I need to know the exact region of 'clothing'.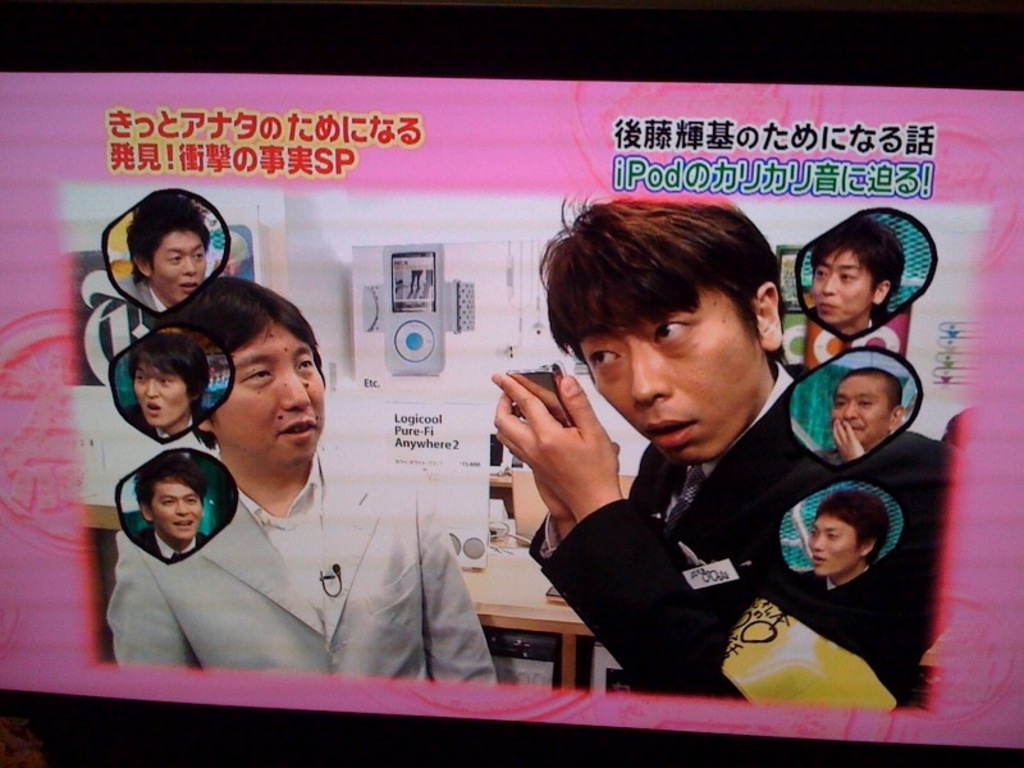
Region: detection(137, 521, 211, 558).
